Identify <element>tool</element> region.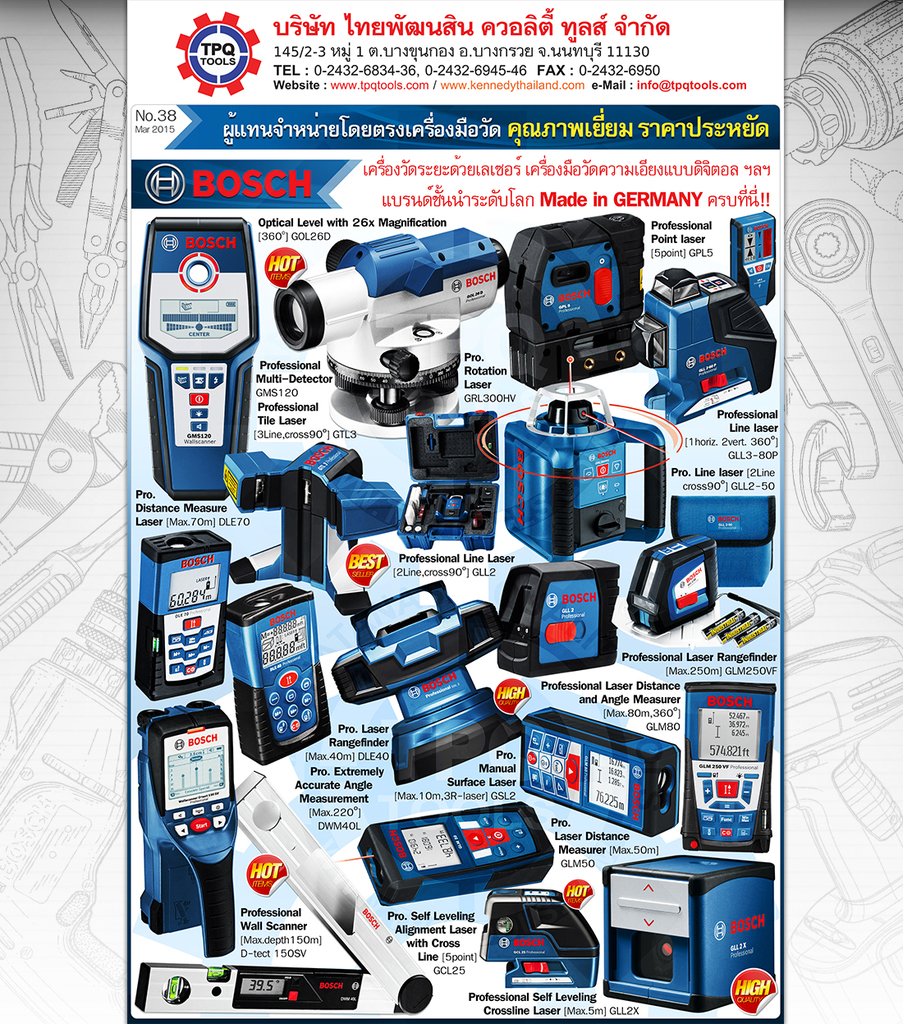
Region: [366,801,548,903].
